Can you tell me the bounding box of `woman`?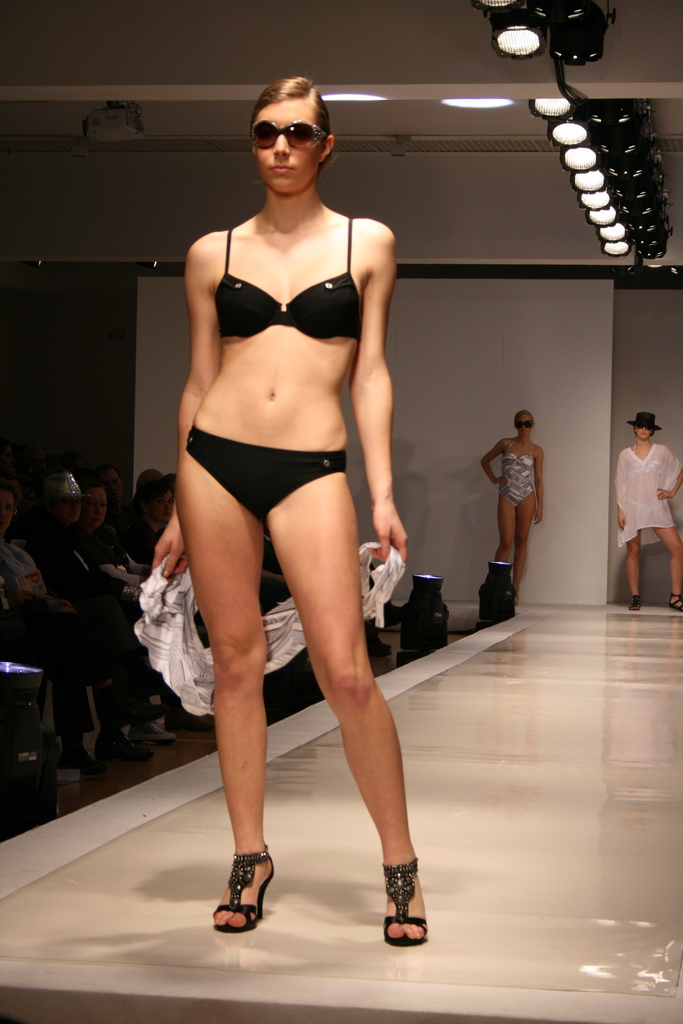
box(610, 414, 682, 622).
